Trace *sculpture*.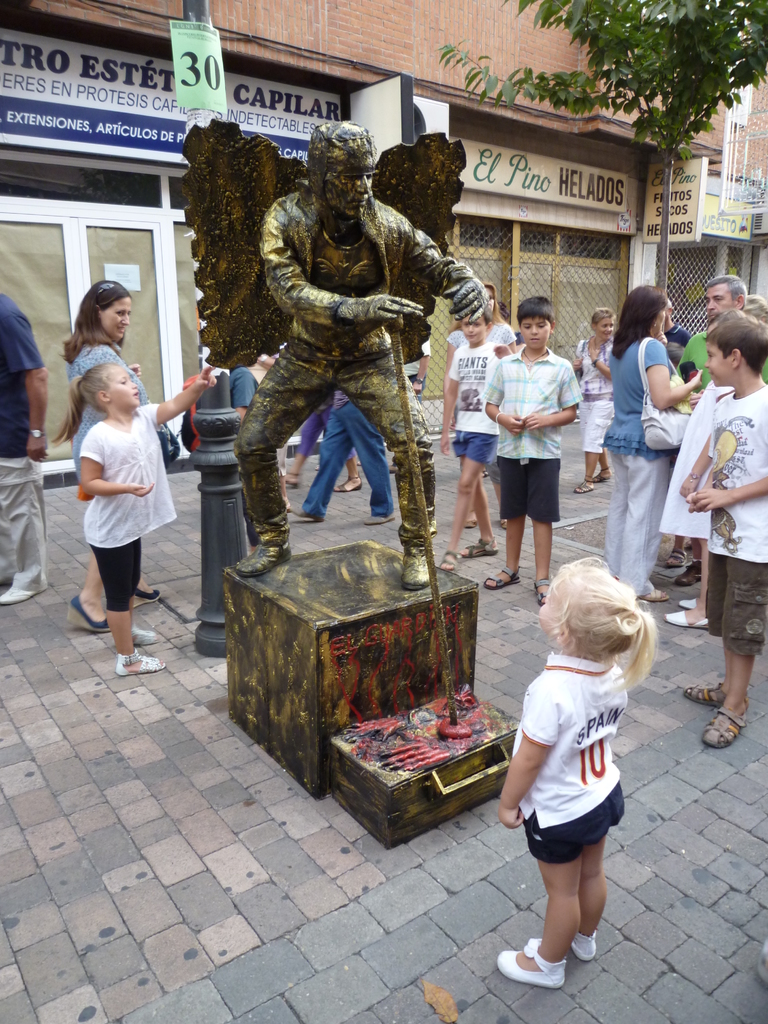
Traced to x1=209 y1=116 x2=486 y2=591.
